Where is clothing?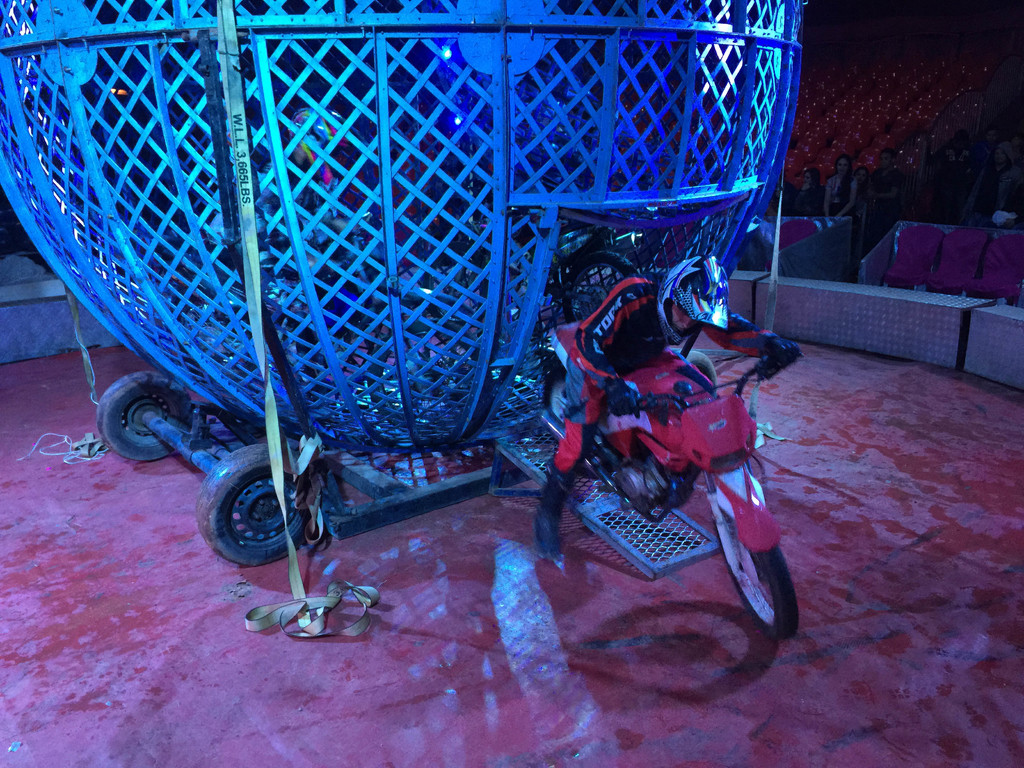
(left=552, top=276, right=774, bottom=477).
